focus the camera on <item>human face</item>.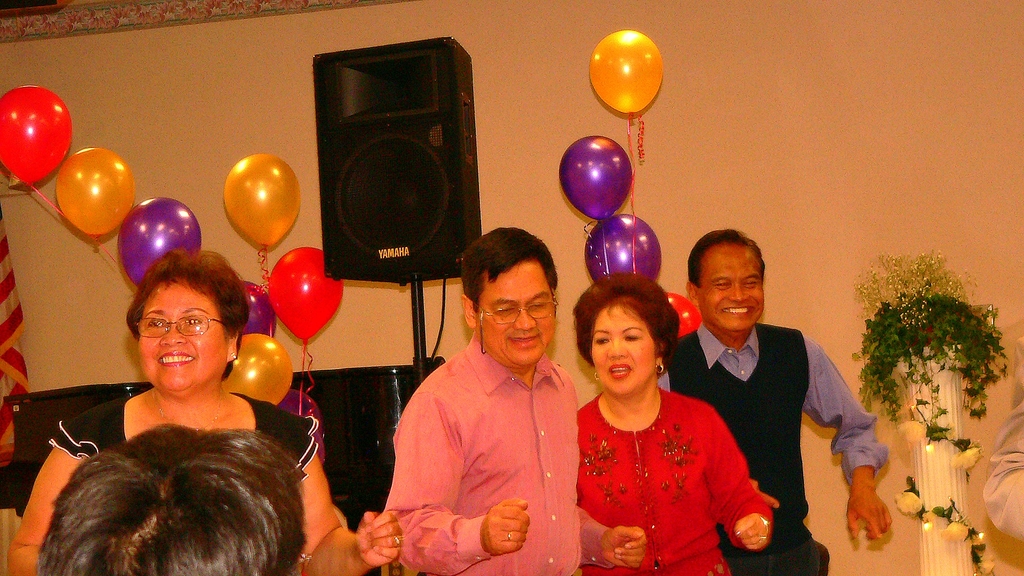
Focus region: 698 241 765 334.
